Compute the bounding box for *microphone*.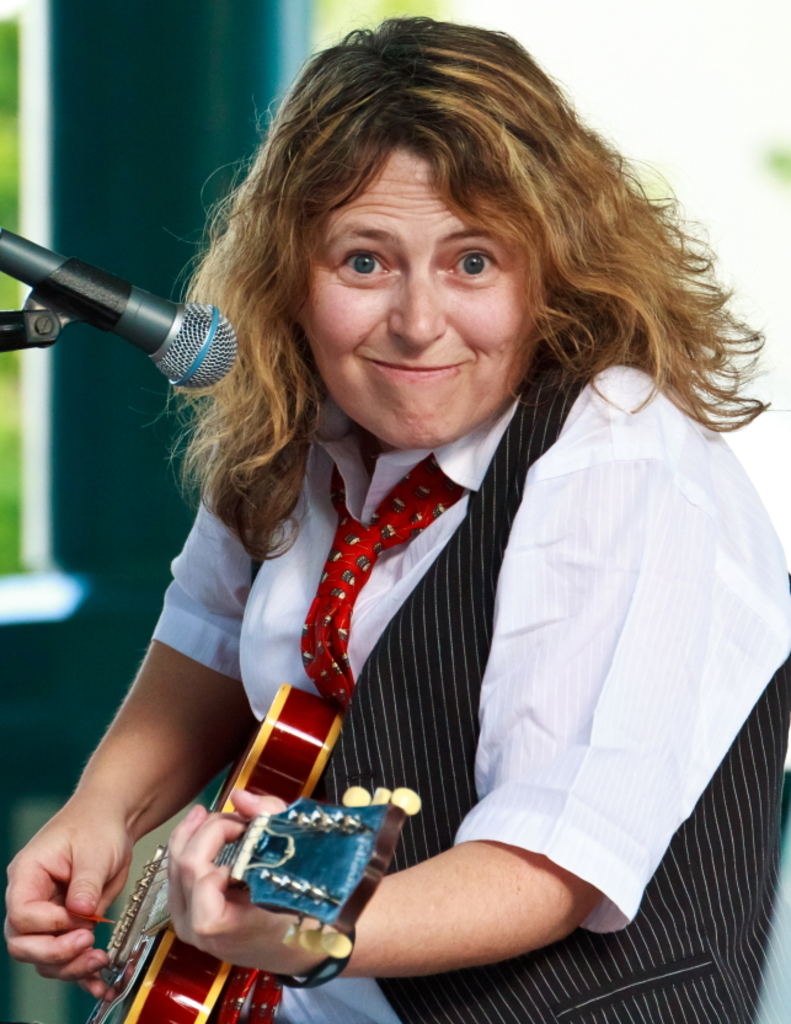
bbox(7, 233, 237, 396).
